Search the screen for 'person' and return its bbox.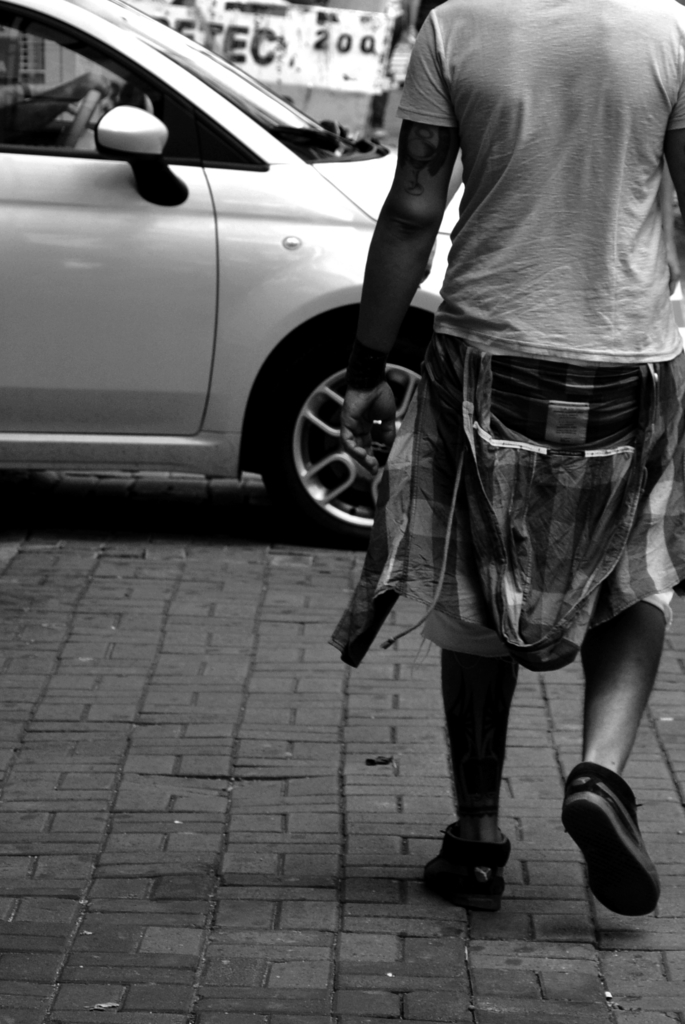
Found: bbox=[341, 0, 684, 931].
